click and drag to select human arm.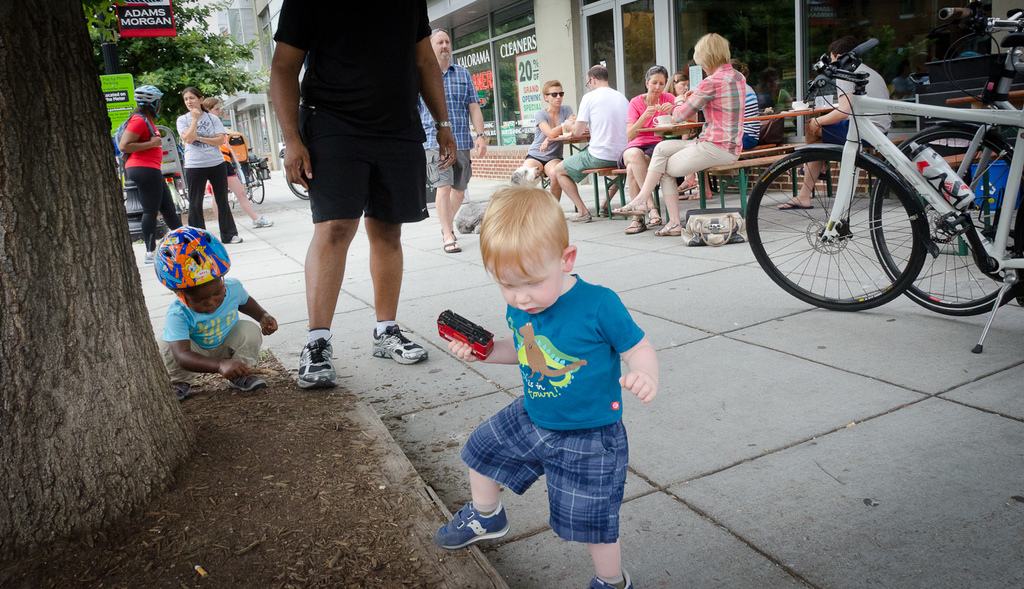
Selection: box(667, 76, 709, 126).
